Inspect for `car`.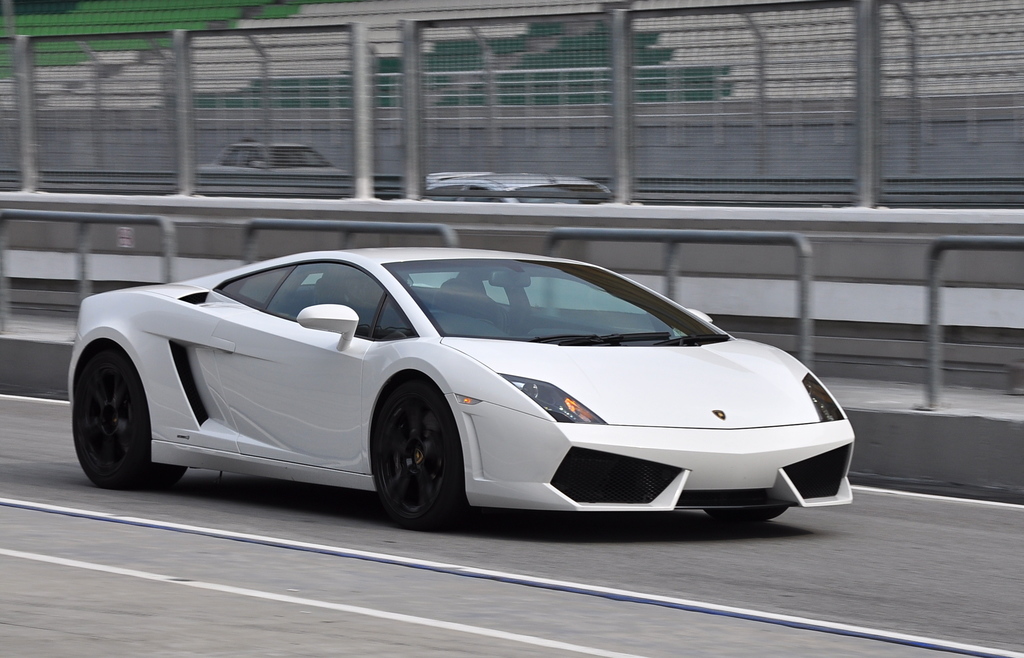
Inspection: [65,241,856,521].
